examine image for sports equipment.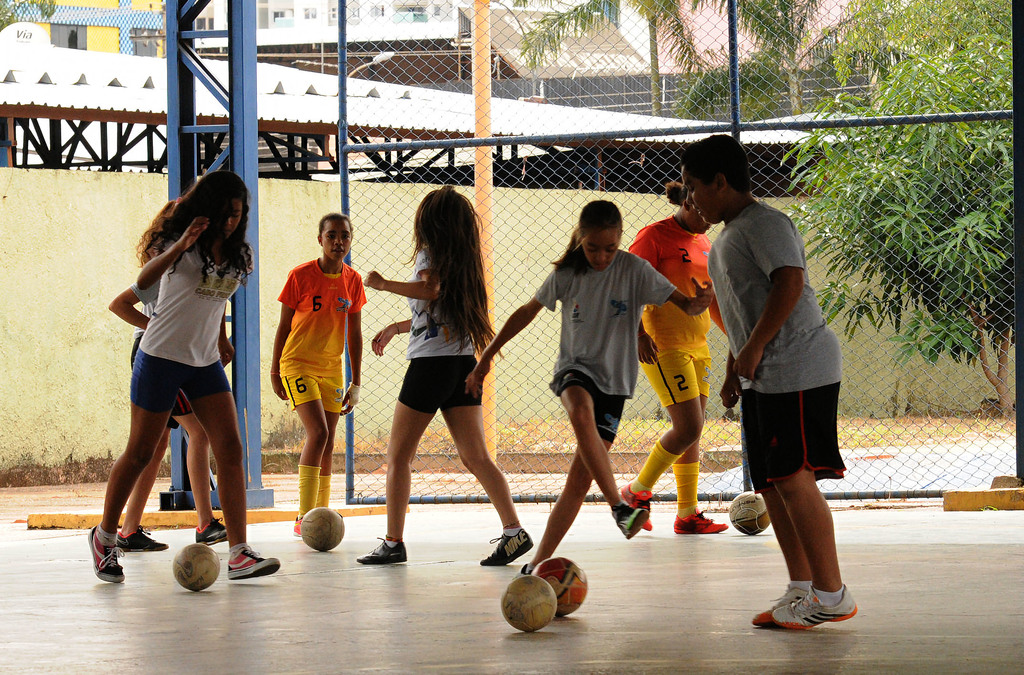
Examination result: <bbox>612, 501, 644, 541</bbox>.
